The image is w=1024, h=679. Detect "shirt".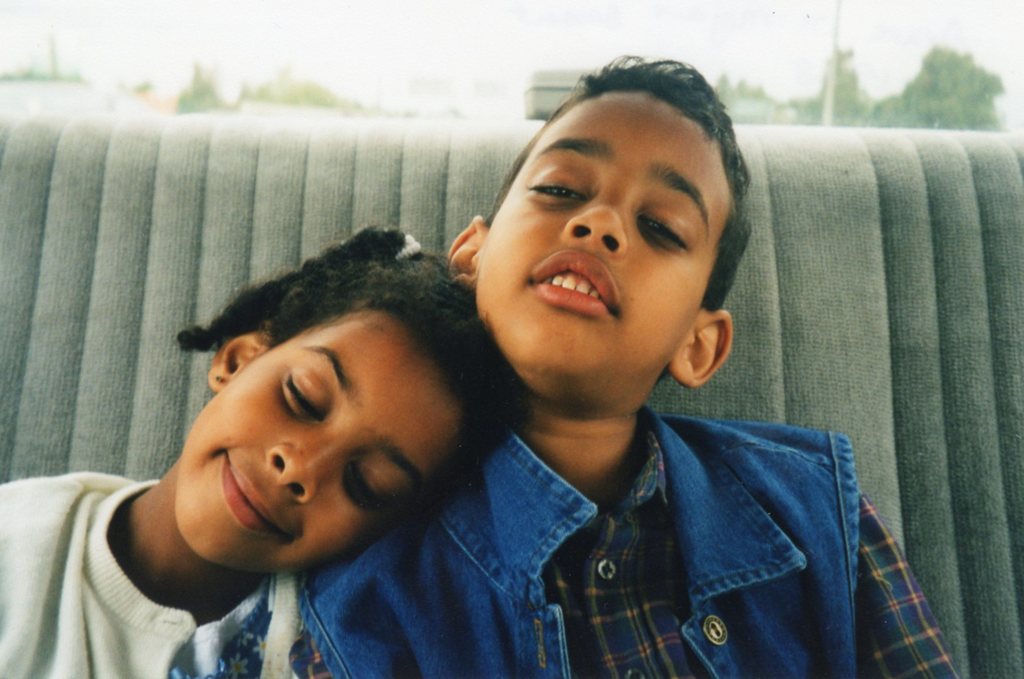
Detection: [291, 424, 957, 676].
